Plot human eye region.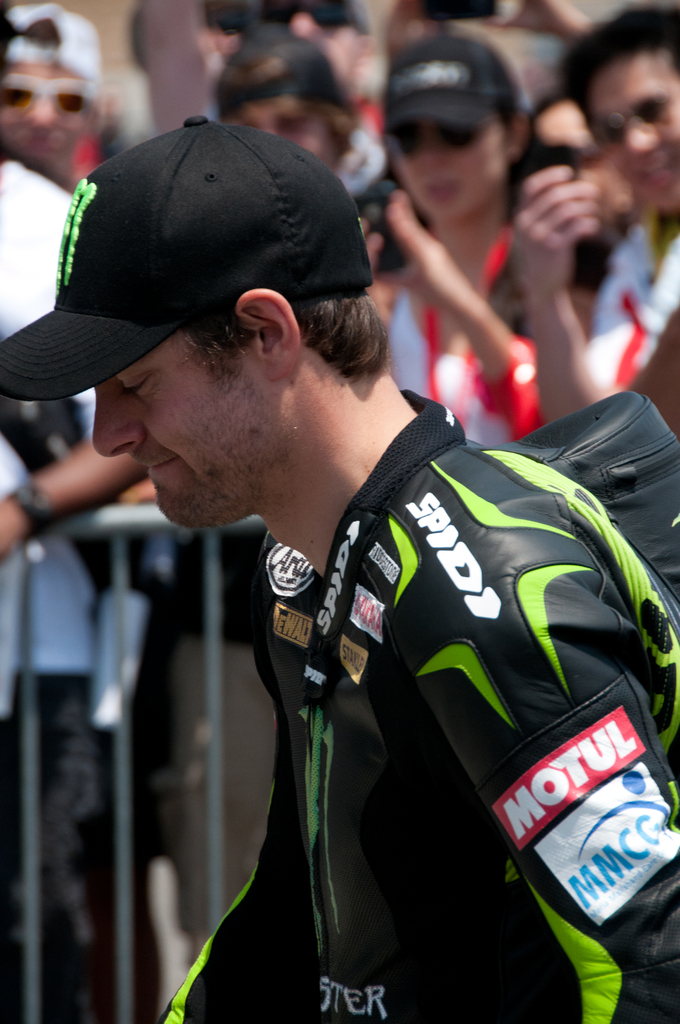
Plotted at 239 279 304 376.
